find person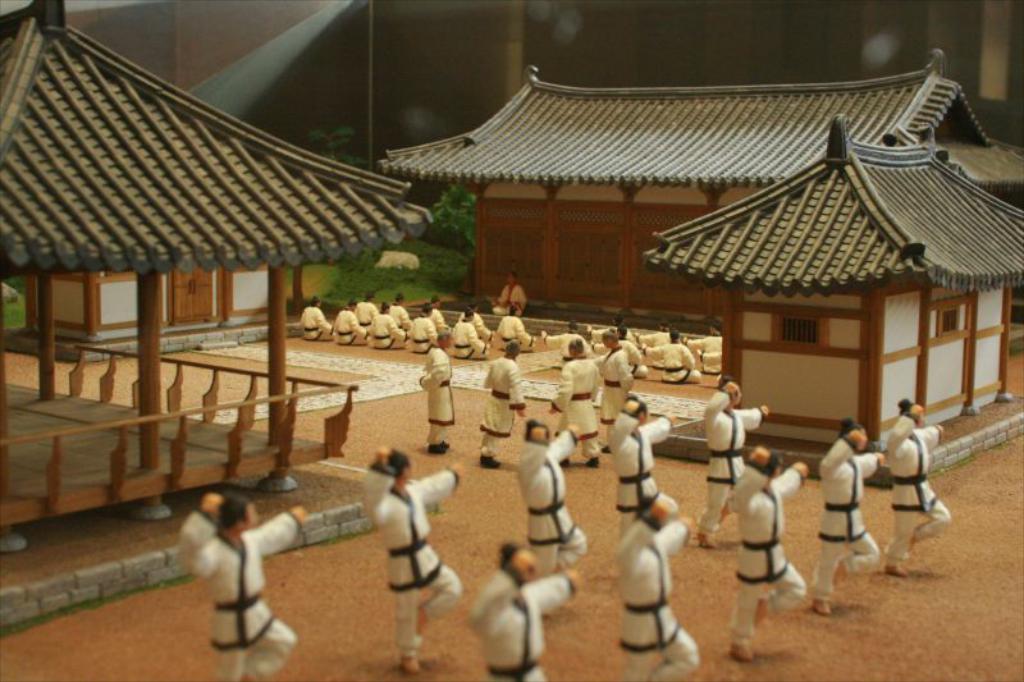
{"x1": 609, "y1": 493, "x2": 705, "y2": 681}
